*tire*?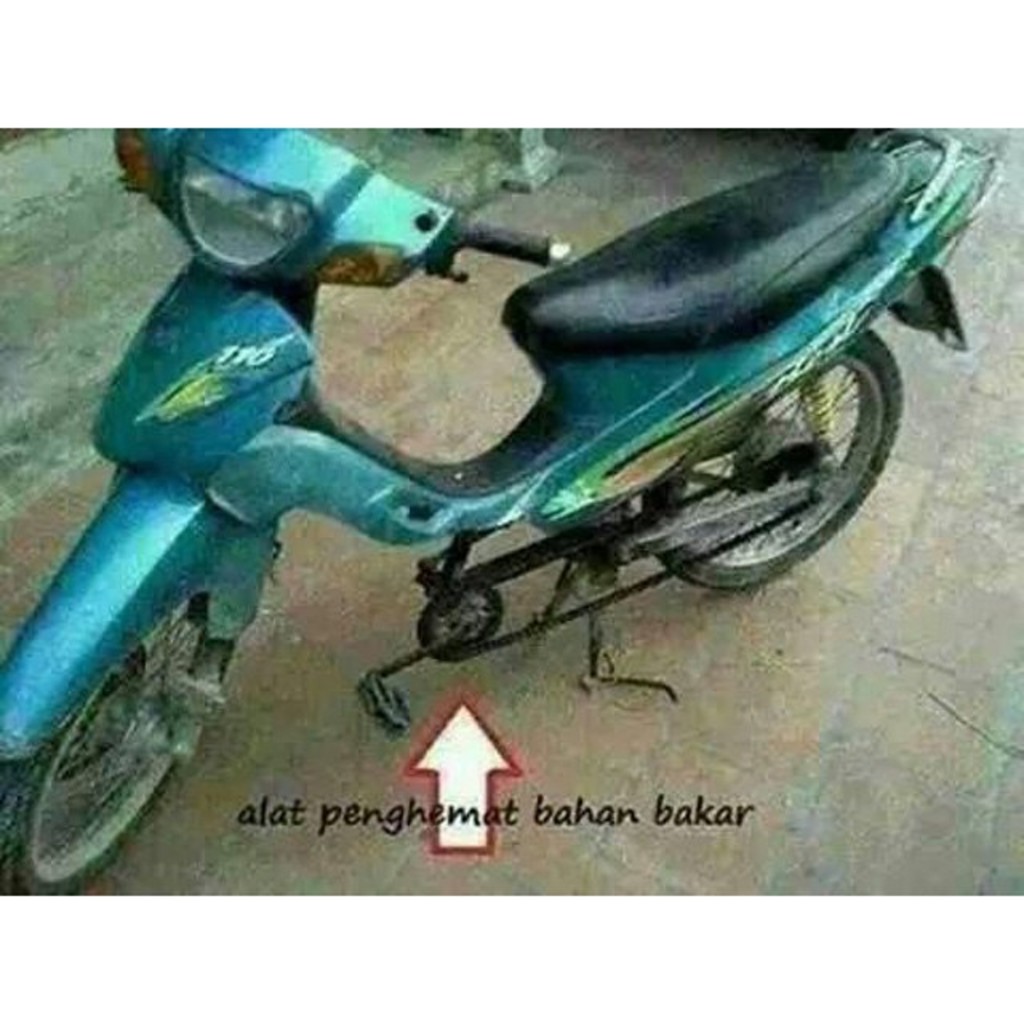
(x1=651, y1=326, x2=890, y2=608)
